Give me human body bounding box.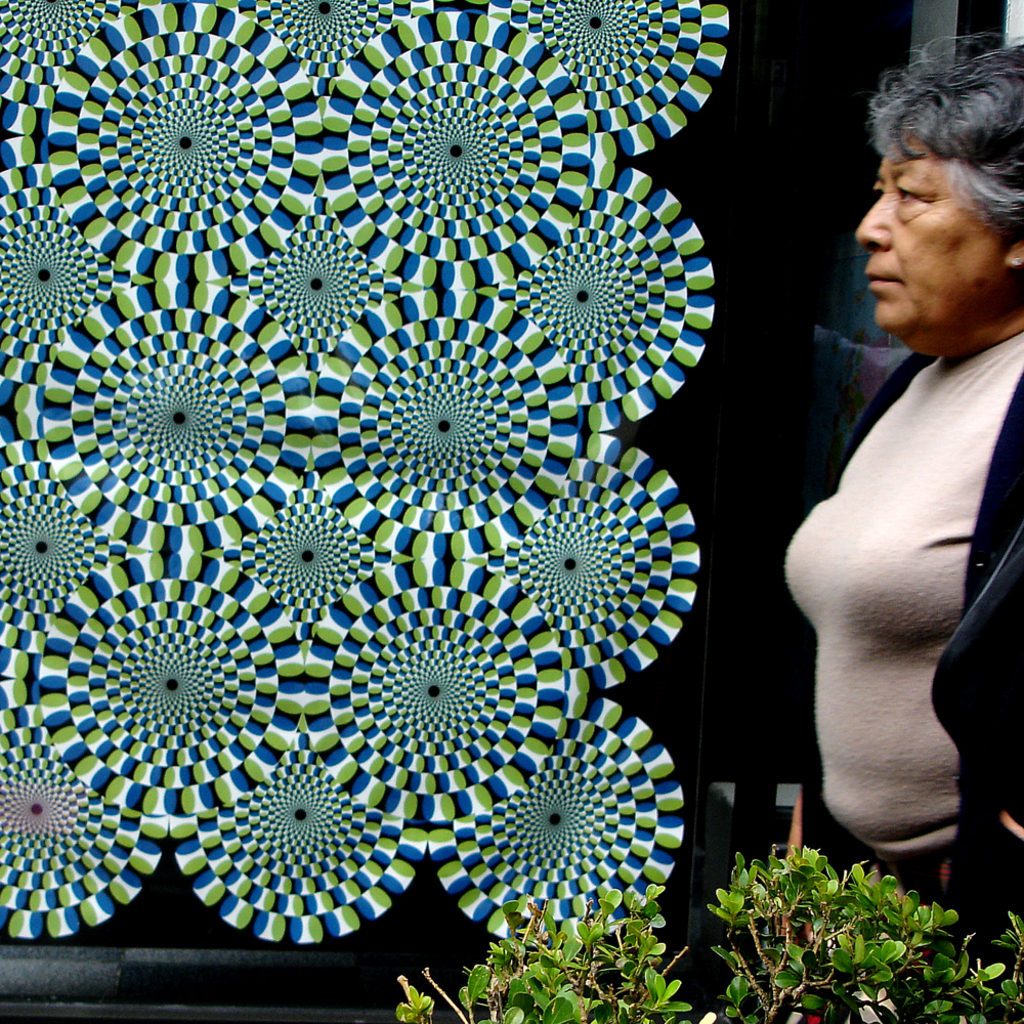
(left=756, top=36, right=992, bottom=899).
